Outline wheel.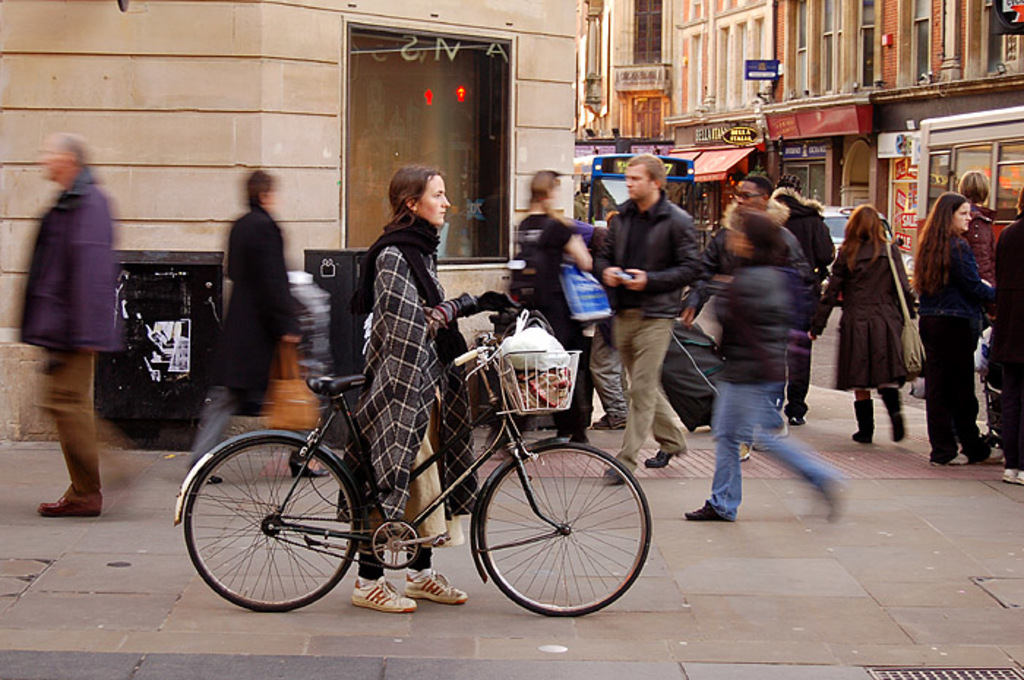
Outline: (470,447,644,619).
